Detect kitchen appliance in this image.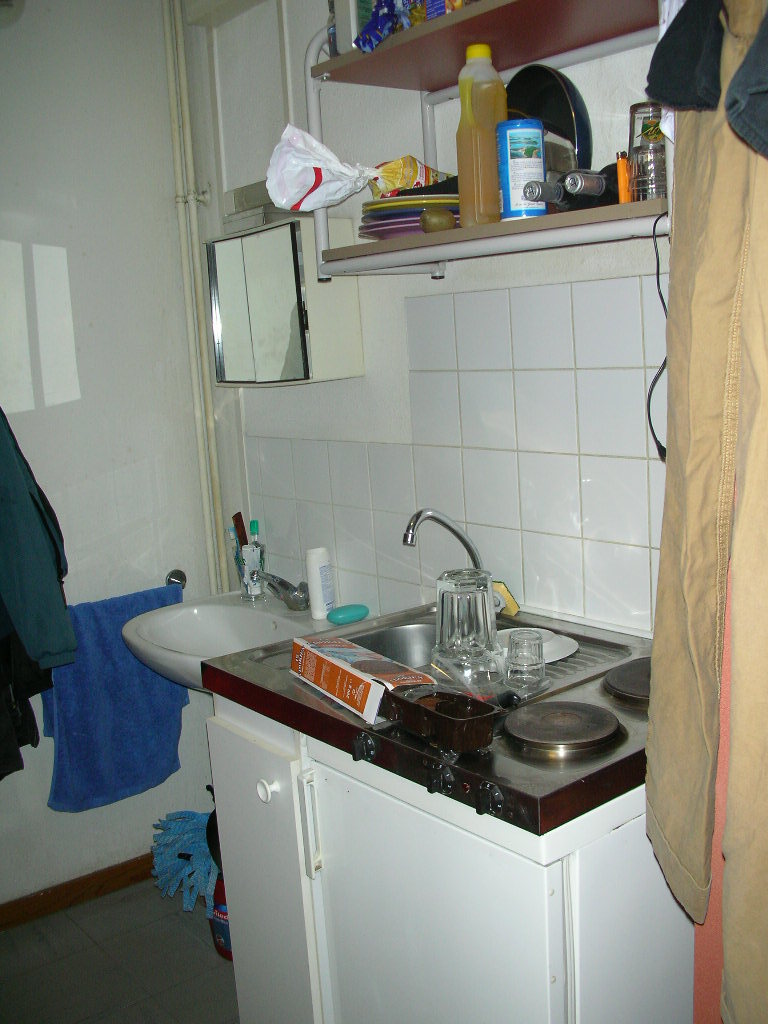
Detection: <box>117,595,321,695</box>.
